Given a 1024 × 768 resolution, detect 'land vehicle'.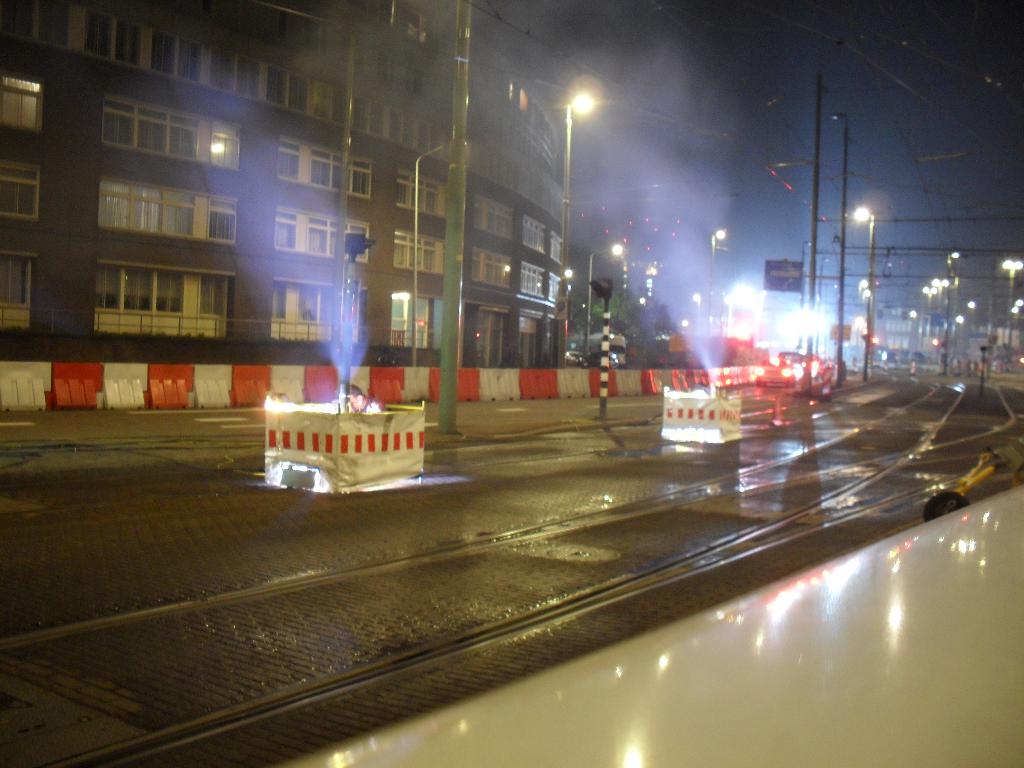
[x1=758, y1=356, x2=789, y2=383].
